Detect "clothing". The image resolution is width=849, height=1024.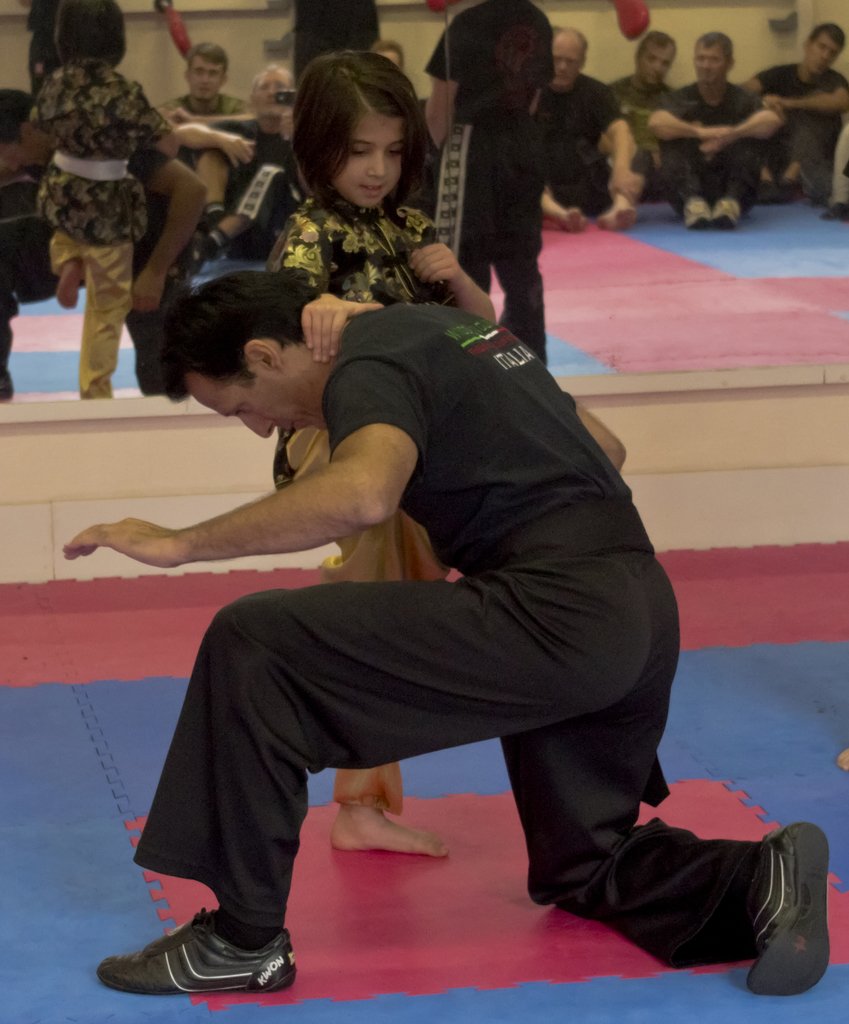
l=31, t=59, r=164, b=383.
